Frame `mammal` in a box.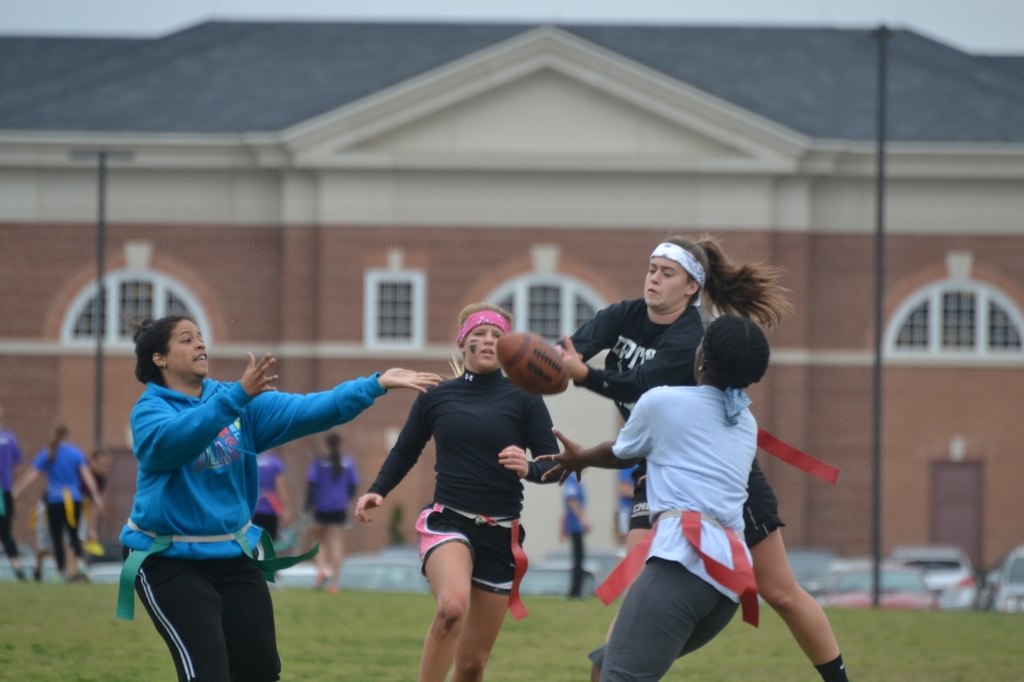
(x1=14, y1=418, x2=97, y2=584).
